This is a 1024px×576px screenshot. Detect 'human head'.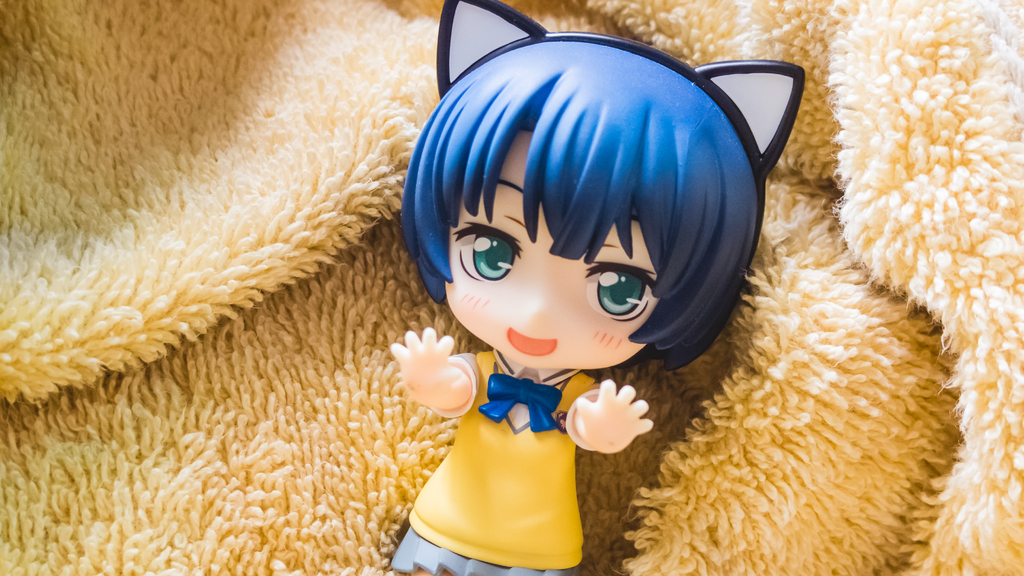
detection(385, 26, 791, 389).
